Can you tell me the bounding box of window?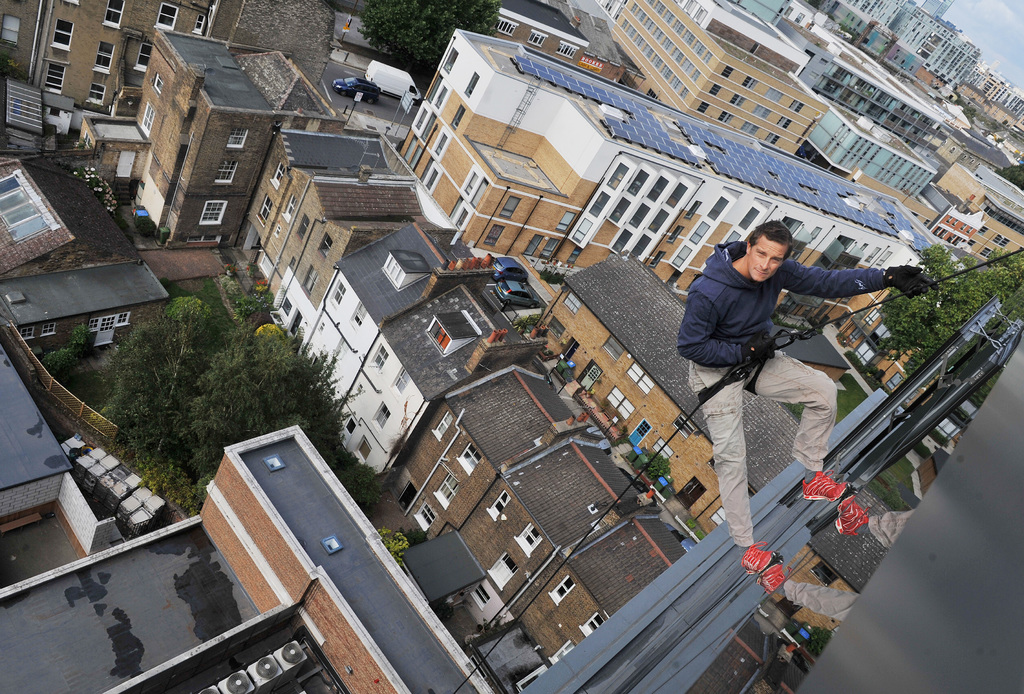
region(481, 223, 505, 248).
